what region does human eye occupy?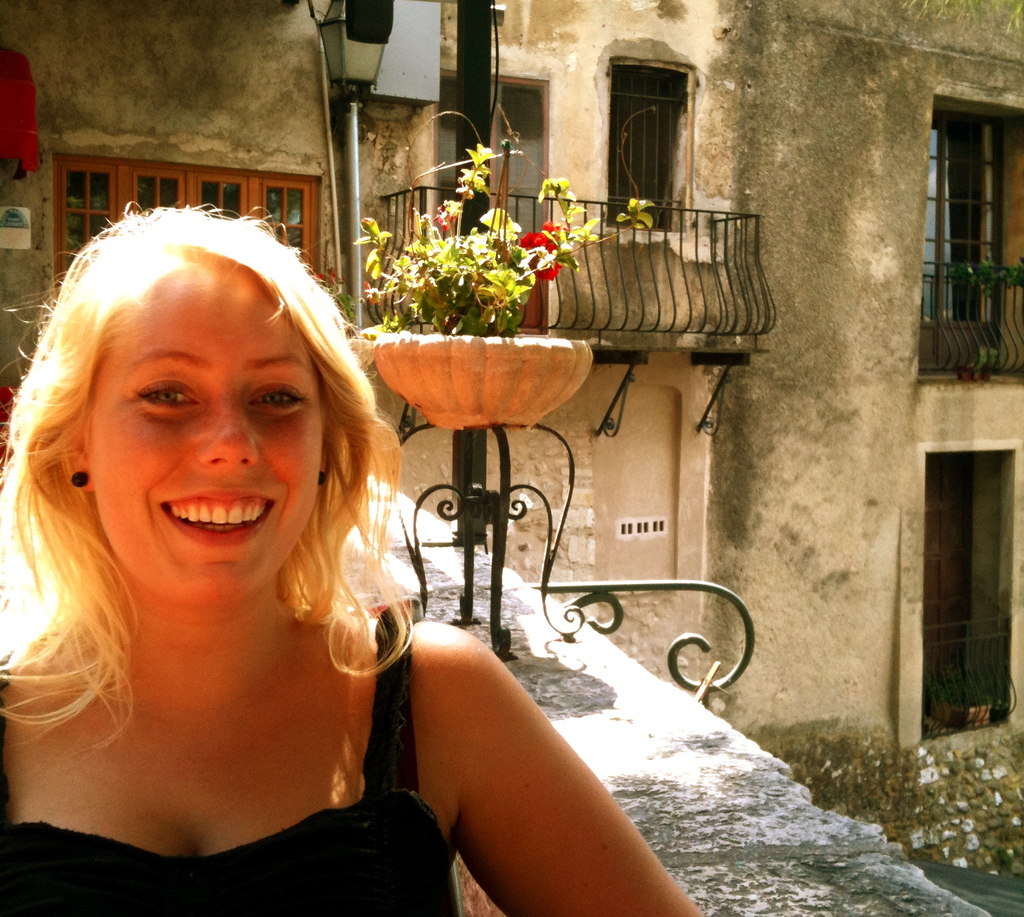
detection(246, 385, 314, 418).
